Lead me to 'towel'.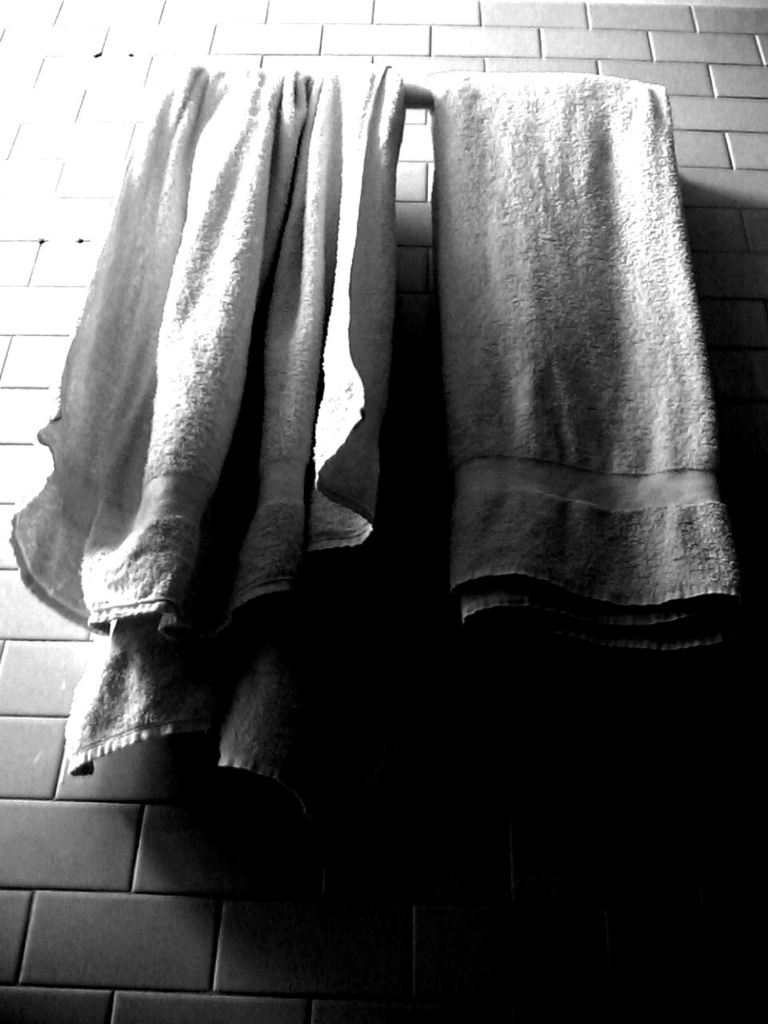
Lead to 5/62/406/793.
